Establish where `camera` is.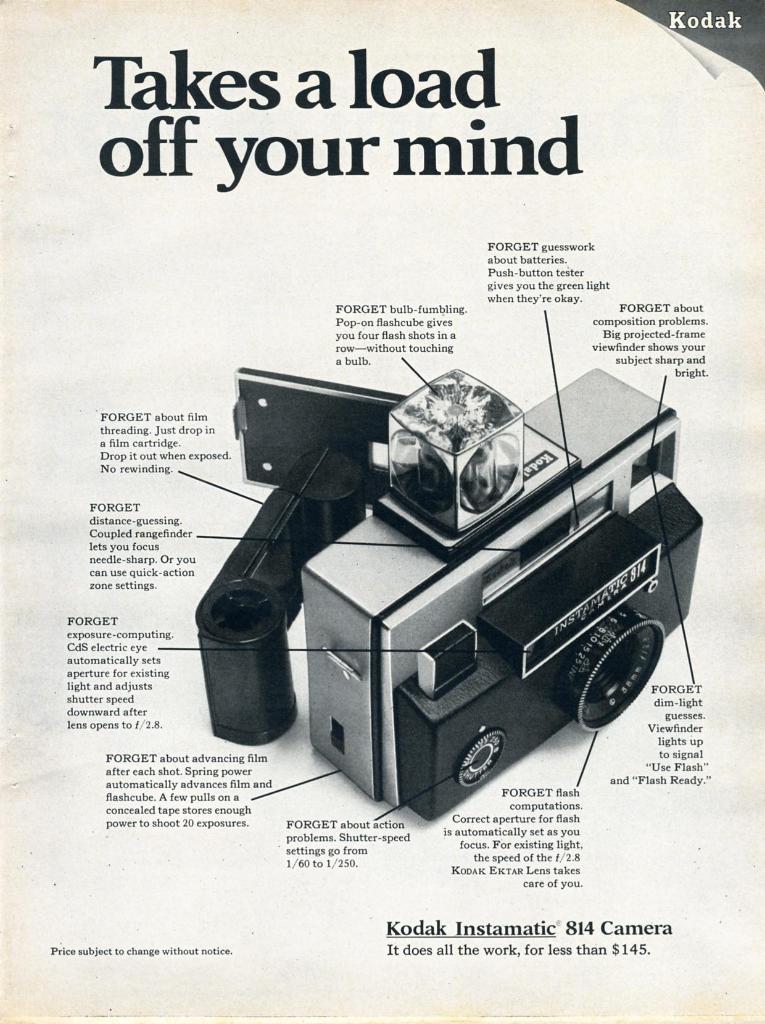
Established at <bbox>189, 363, 711, 835</bbox>.
